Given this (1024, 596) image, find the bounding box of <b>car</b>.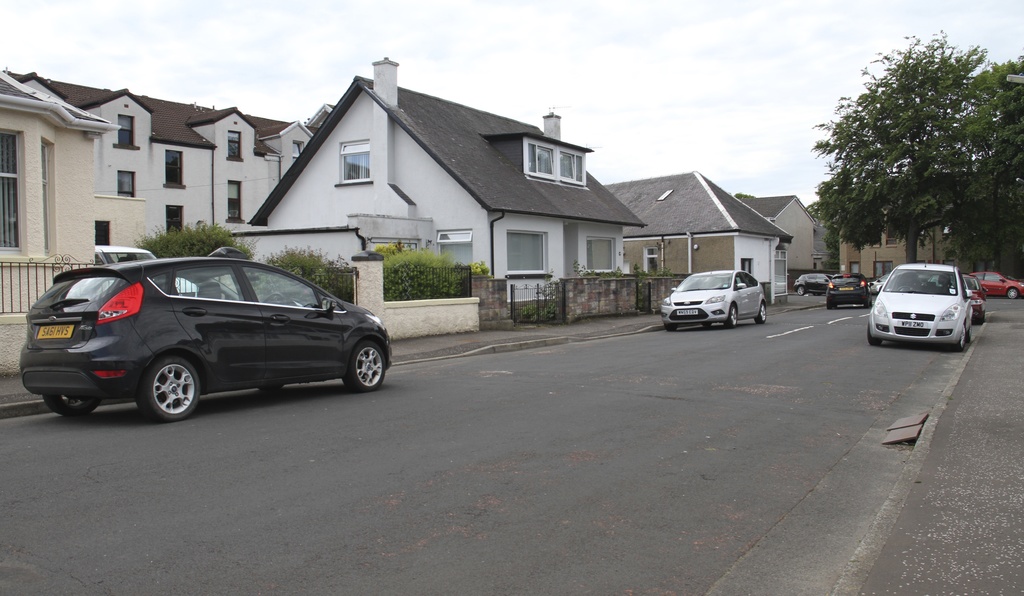
x1=867, y1=260, x2=975, y2=346.
